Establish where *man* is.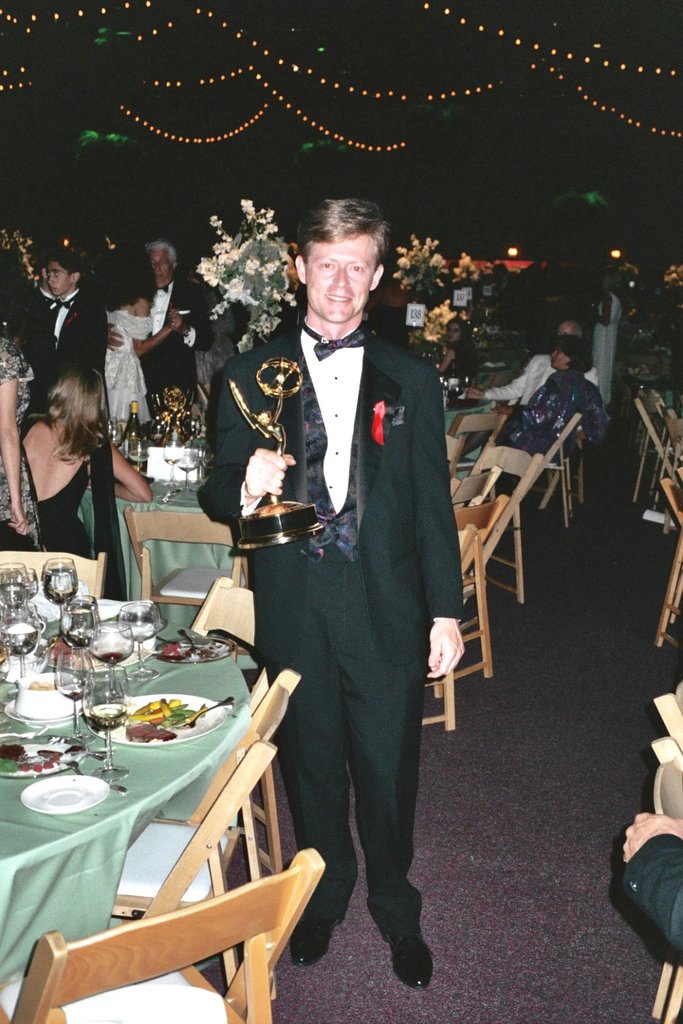
Established at select_region(21, 248, 100, 397).
